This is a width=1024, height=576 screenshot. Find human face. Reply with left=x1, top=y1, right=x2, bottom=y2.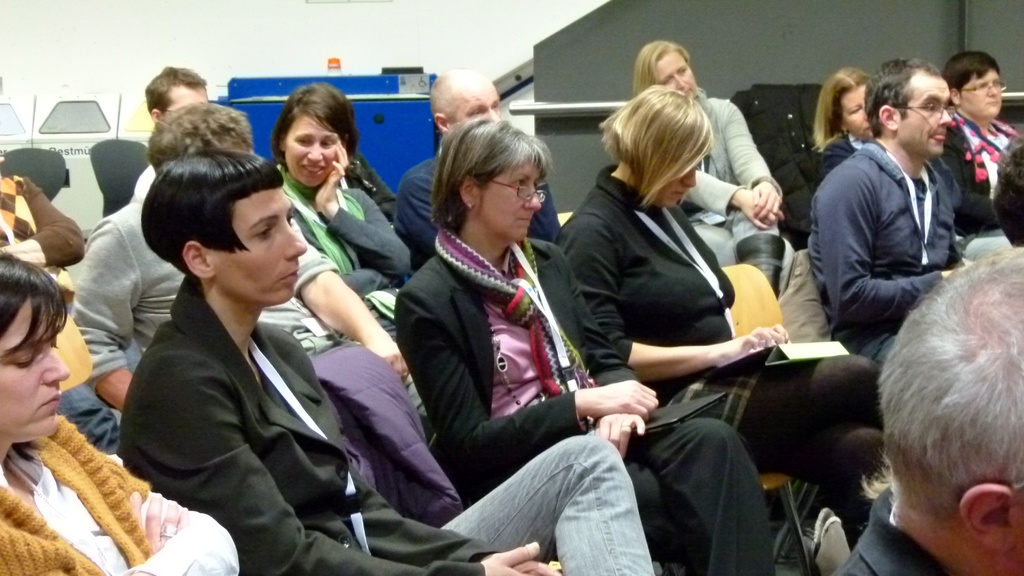
left=836, top=77, right=874, bottom=141.
